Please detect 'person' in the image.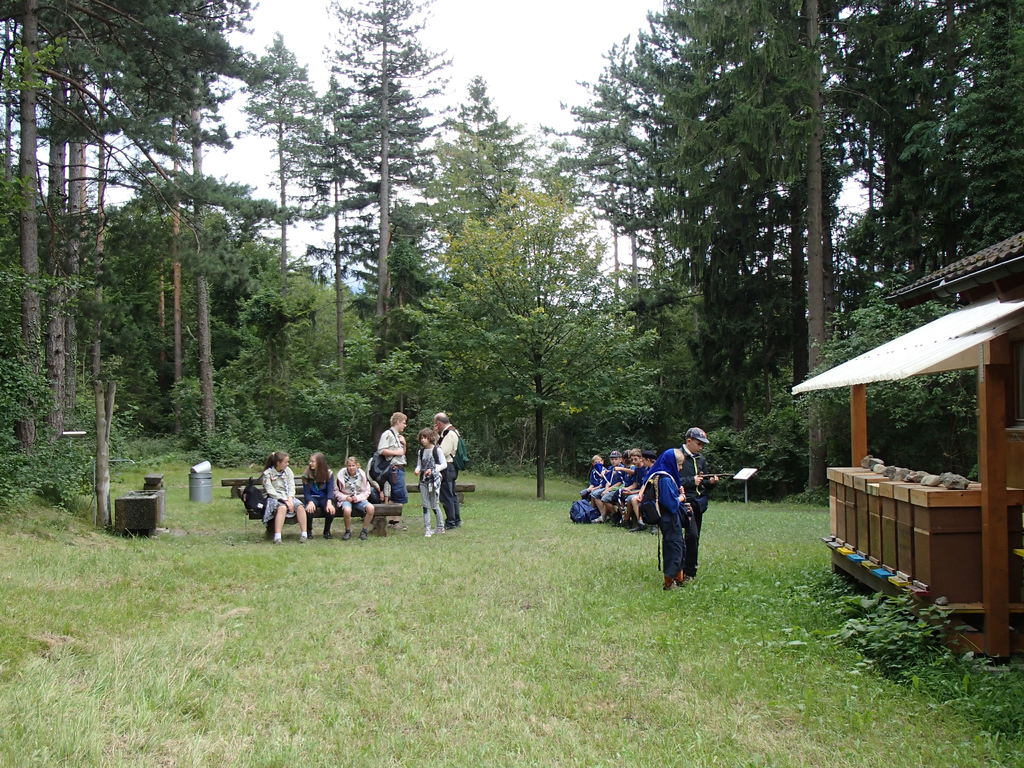
crop(435, 414, 467, 521).
